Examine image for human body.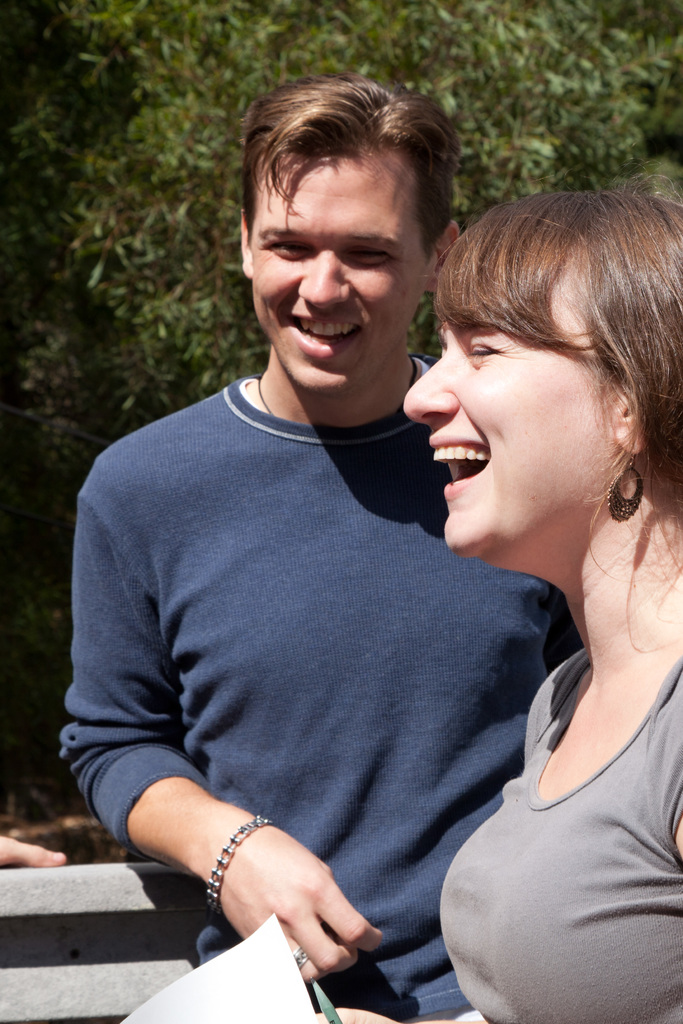
Examination result: bbox=(51, 63, 575, 1023).
